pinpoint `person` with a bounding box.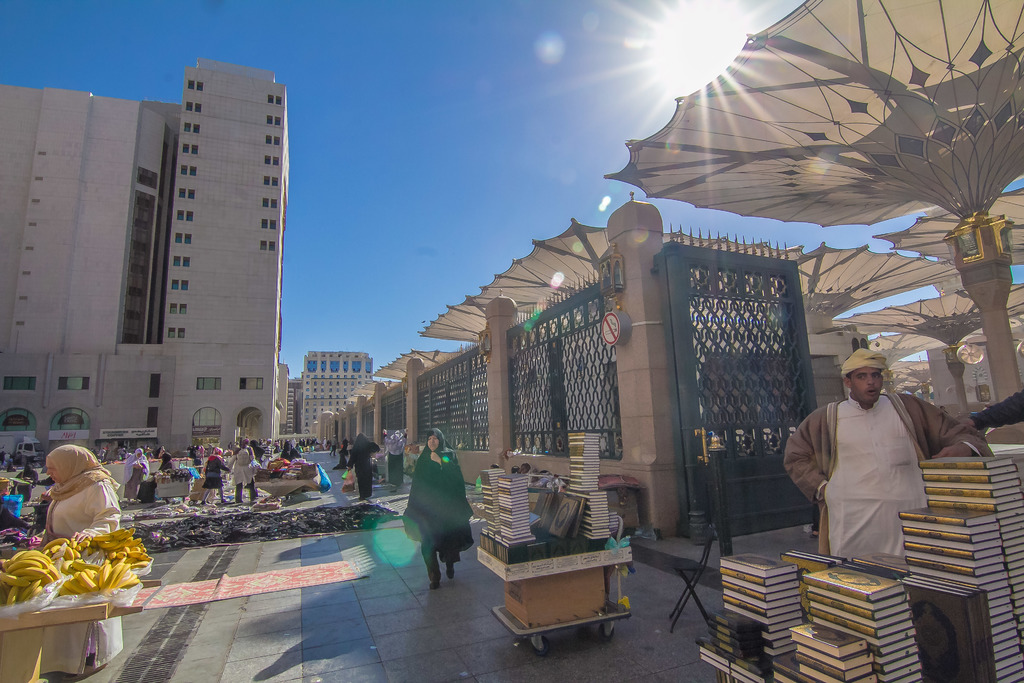
box=[118, 450, 147, 504].
